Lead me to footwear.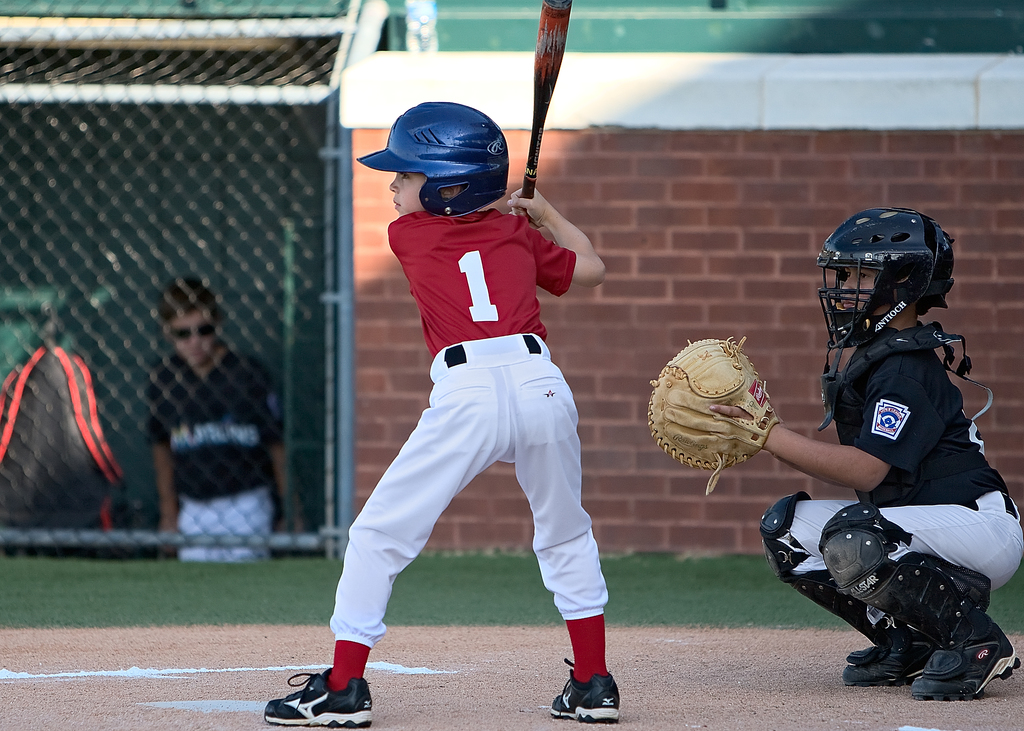
Lead to left=912, top=623, right=1020, bottom=704.
